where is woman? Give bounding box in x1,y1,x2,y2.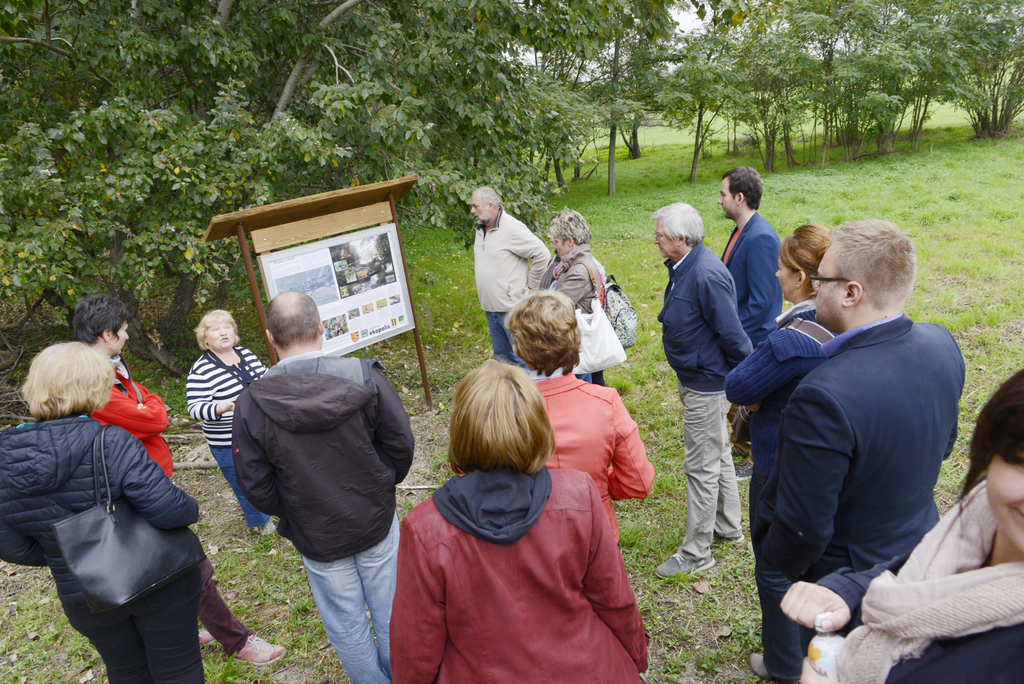
776,361,1023,683.
